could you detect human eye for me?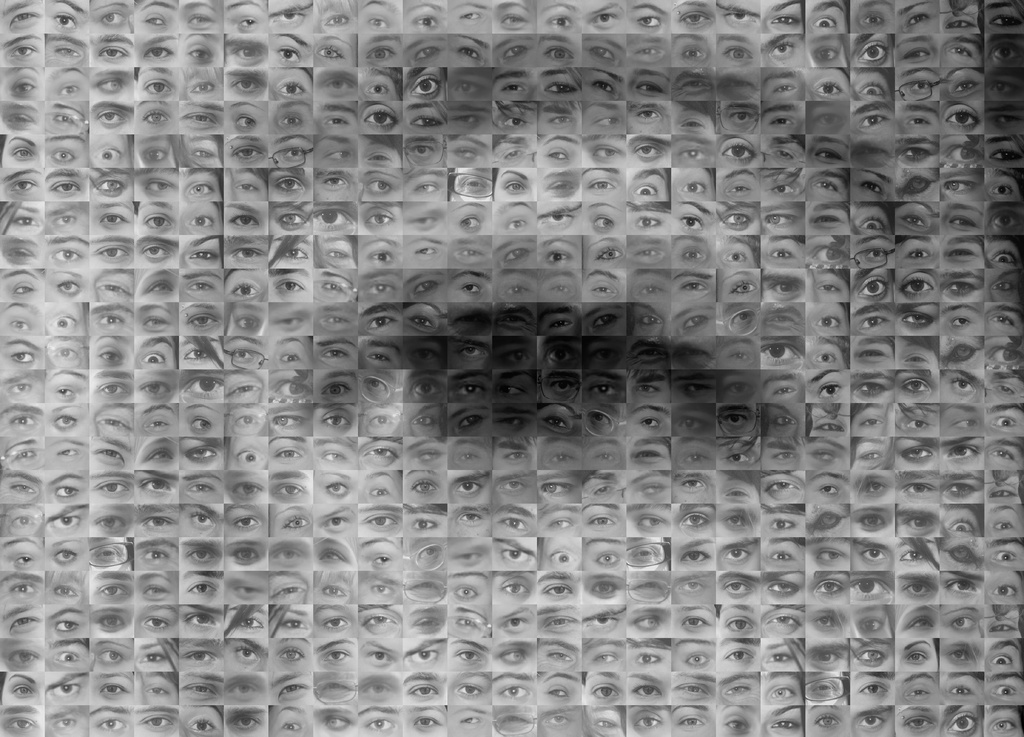
Detection result: rect(500, 682, 527, 698).
